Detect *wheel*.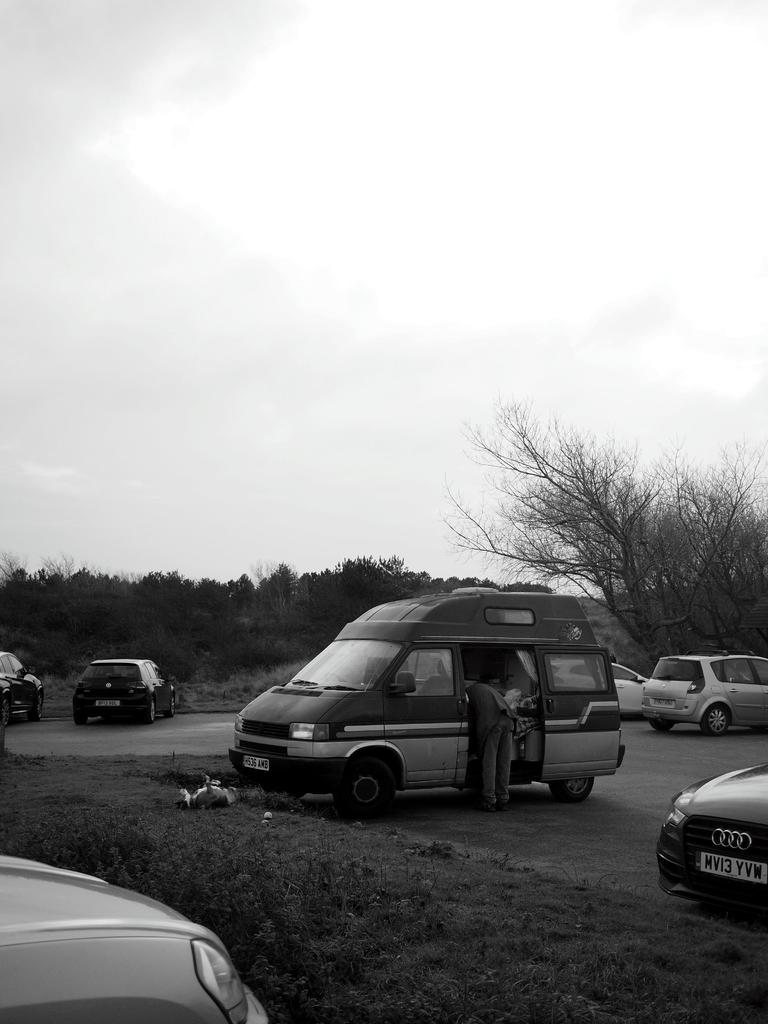
Detected at [30, 695, 42, 719].
